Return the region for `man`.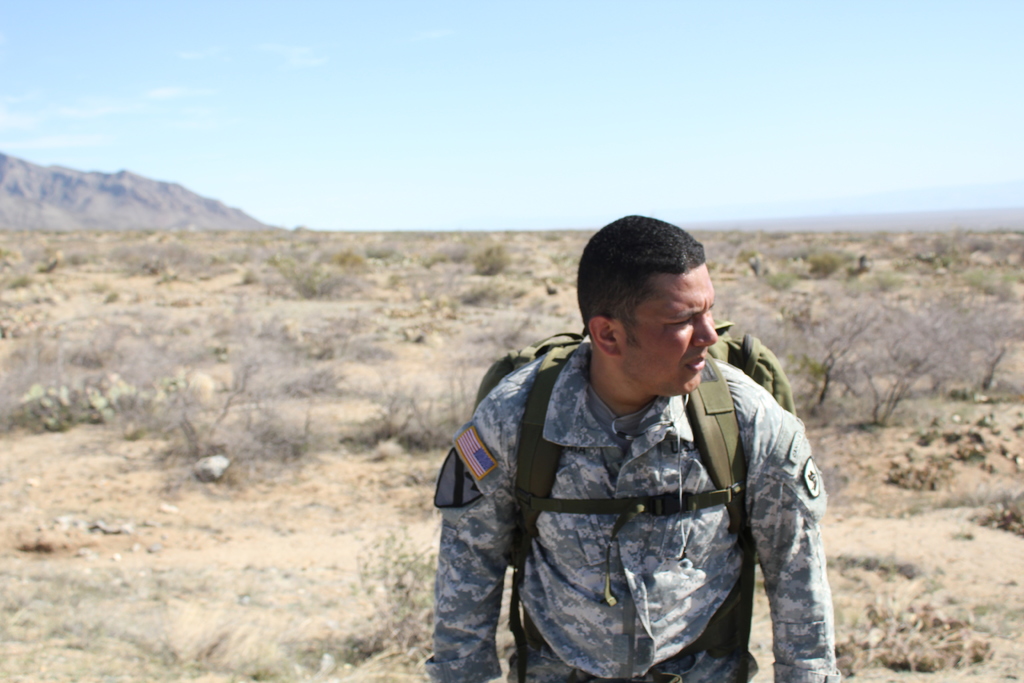
<bbox>431, 225, 849, 682</bbox>.
